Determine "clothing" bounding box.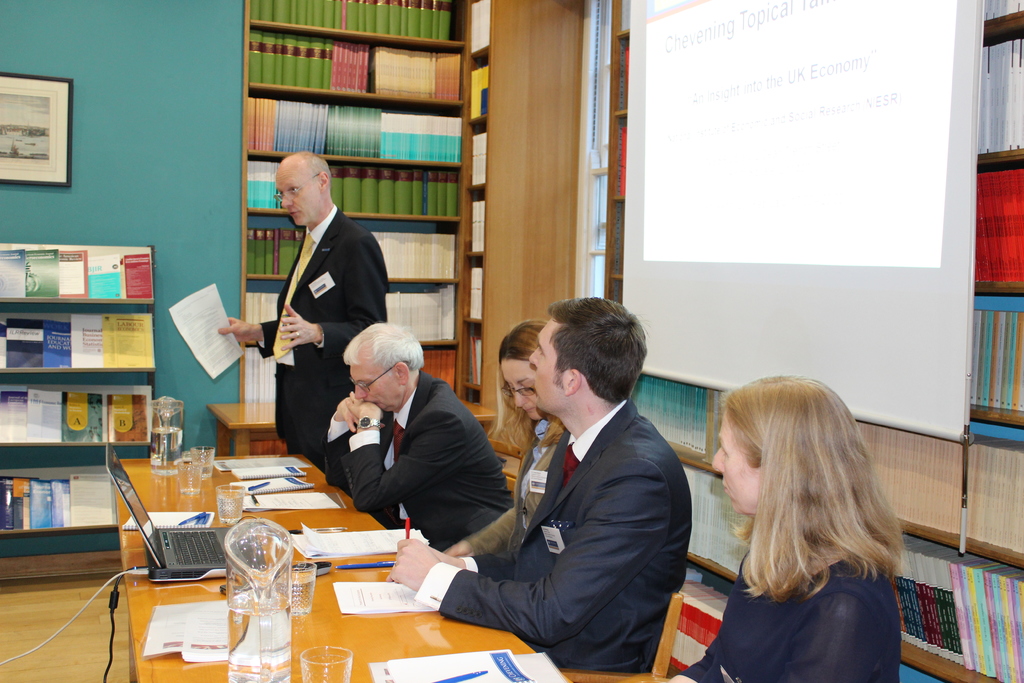
Determined: [256,205,388,456].
